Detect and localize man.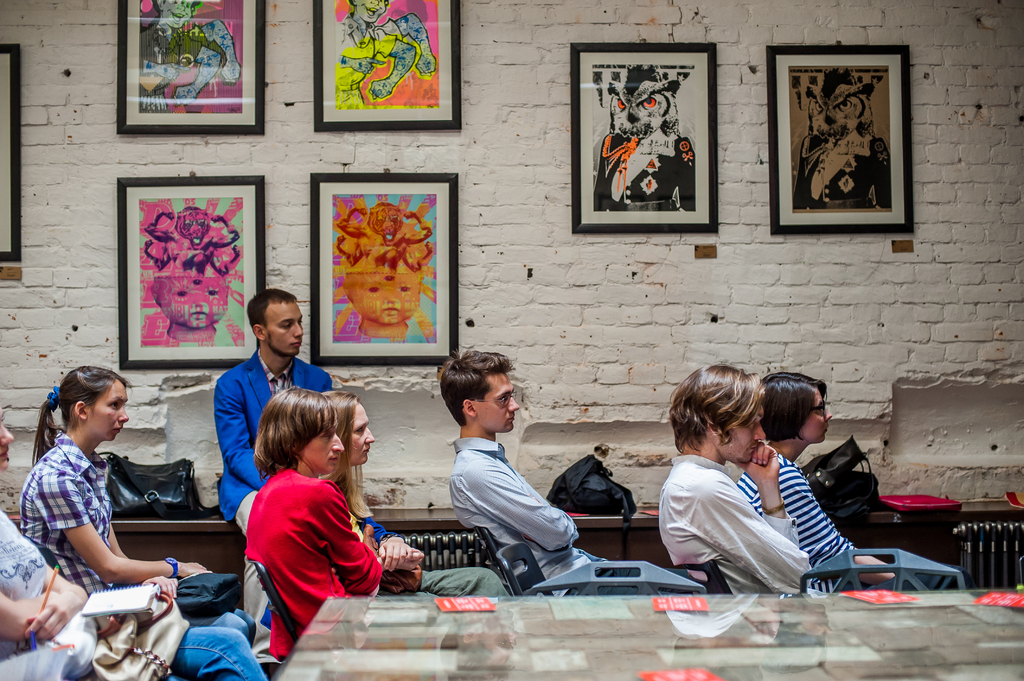
Localized at [left=655, top=362, right=813, bottom=595].
